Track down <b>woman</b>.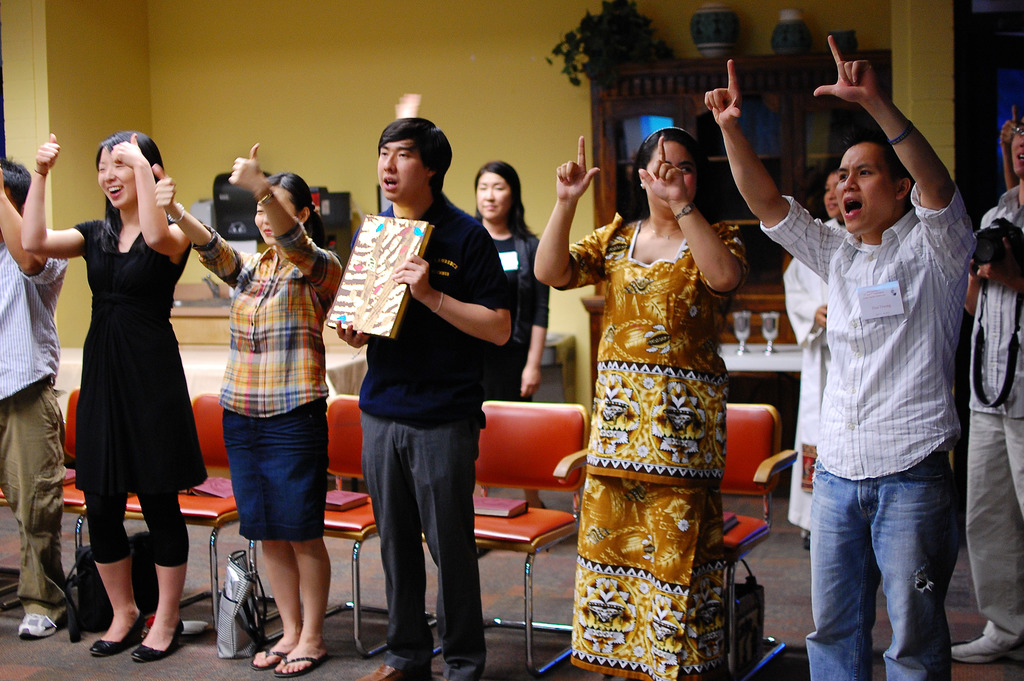
Tracked to 19:130:194:664.
